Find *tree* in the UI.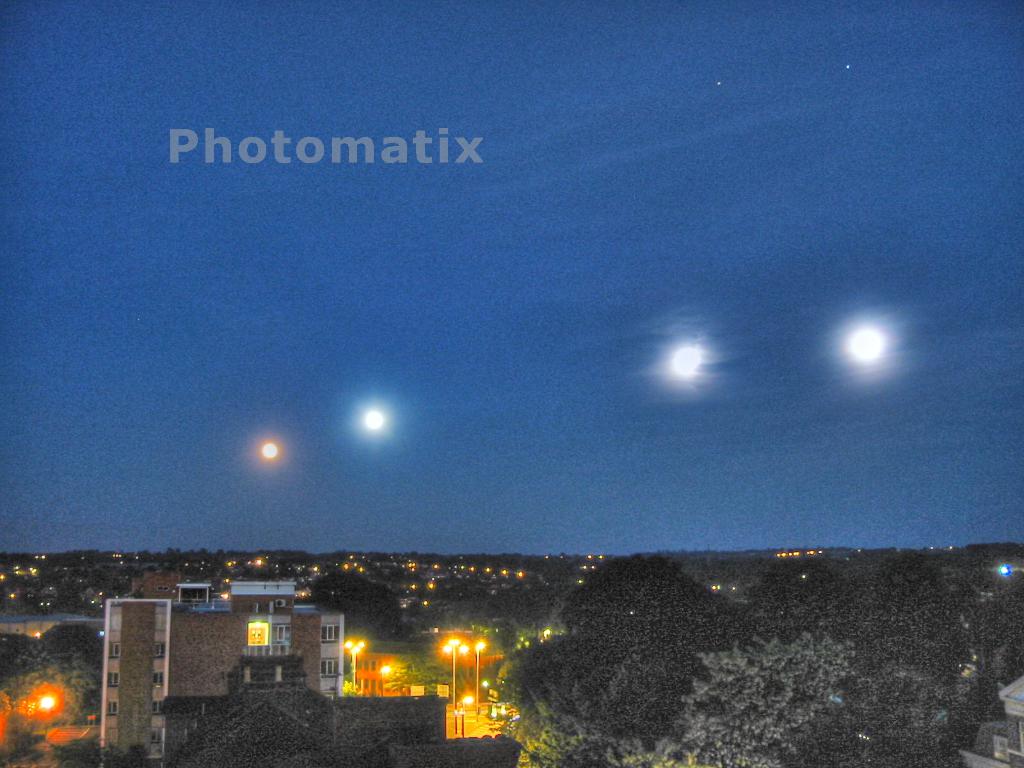
UI element at {"left": 1, "top": 630, "right": 55, "bottom": 738}.
